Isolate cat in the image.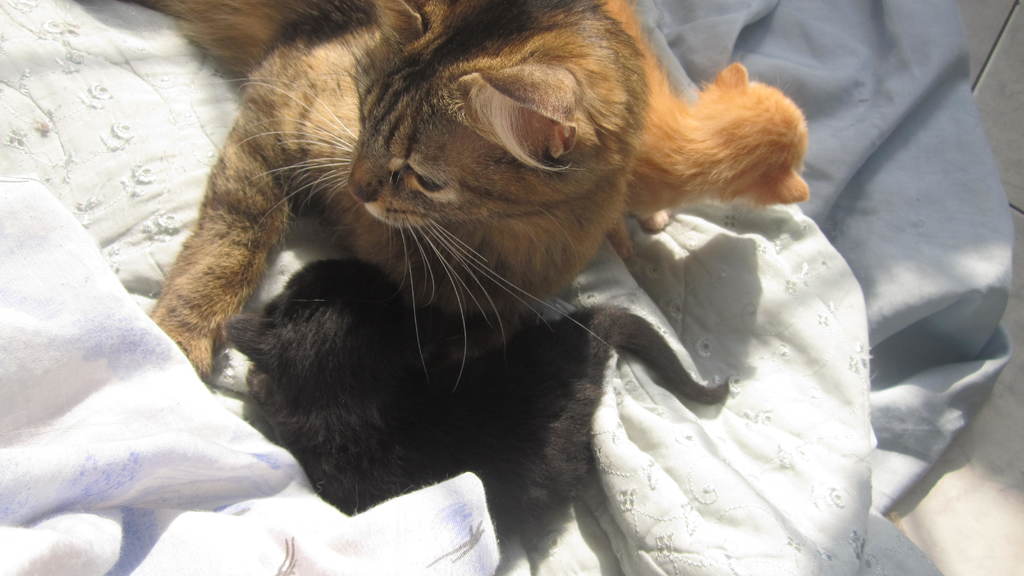
Isolated region: BBox(612, 0, 808, 260).
